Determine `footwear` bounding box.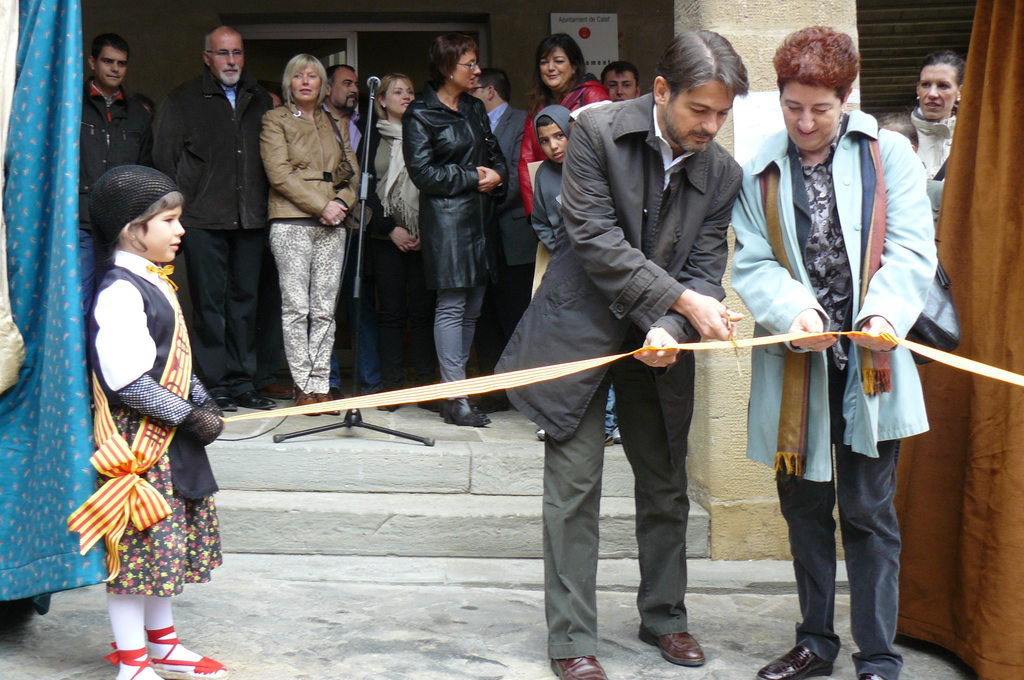
Determined: [312,393,339,413].
